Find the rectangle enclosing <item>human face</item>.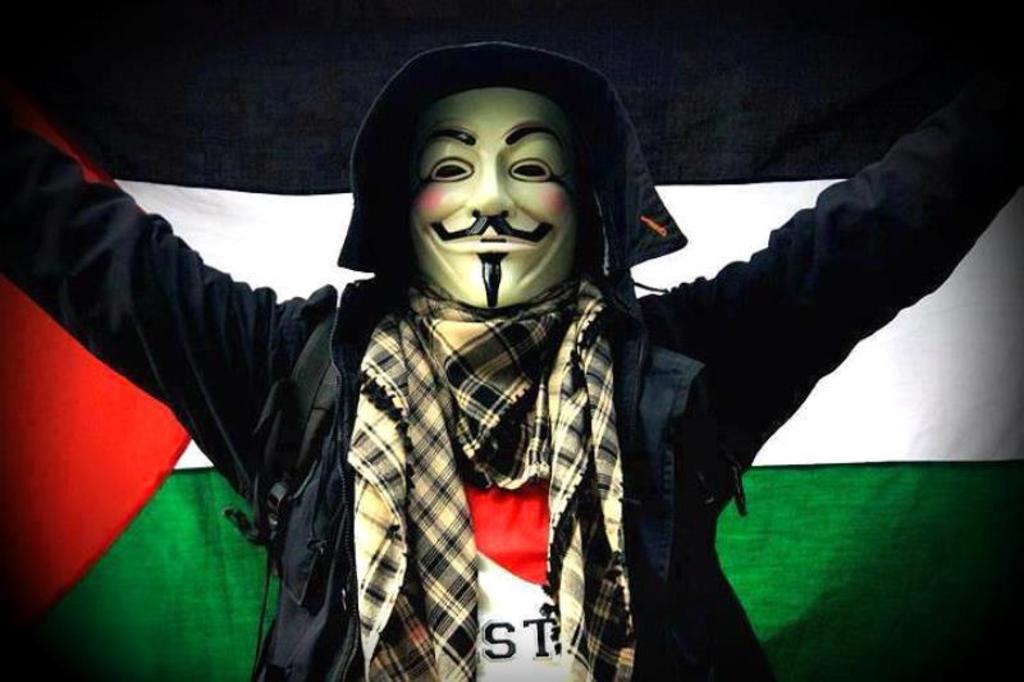
(404,88,584,310).
